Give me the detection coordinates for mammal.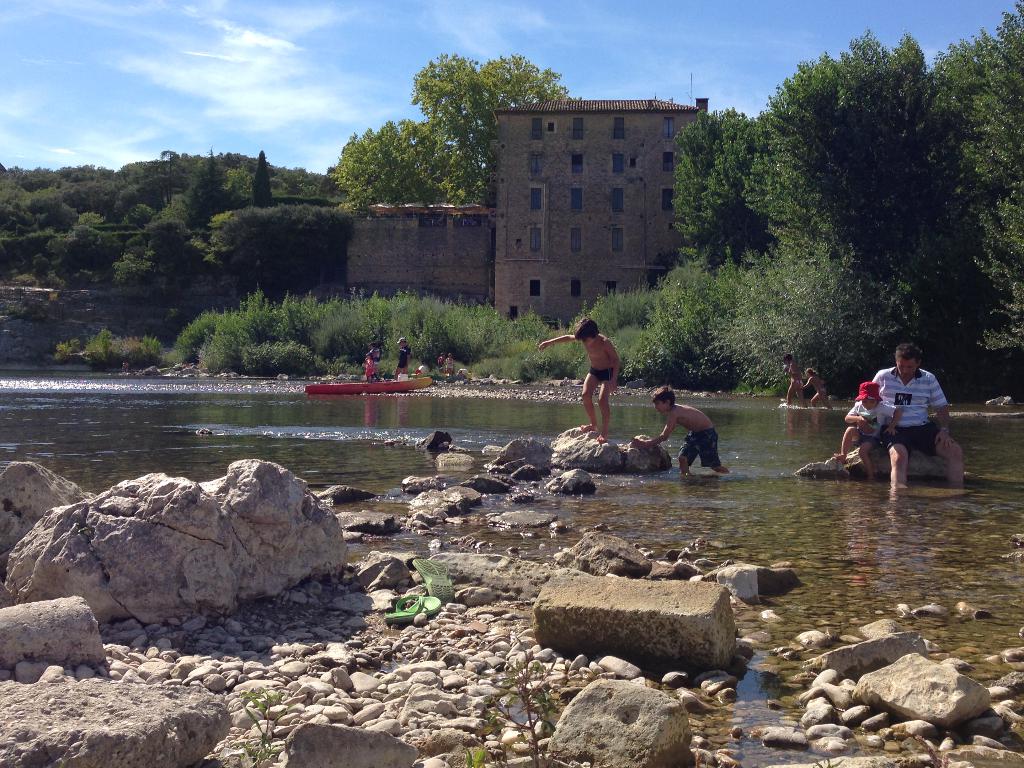
bbox=(387, 332, 412, 383).
